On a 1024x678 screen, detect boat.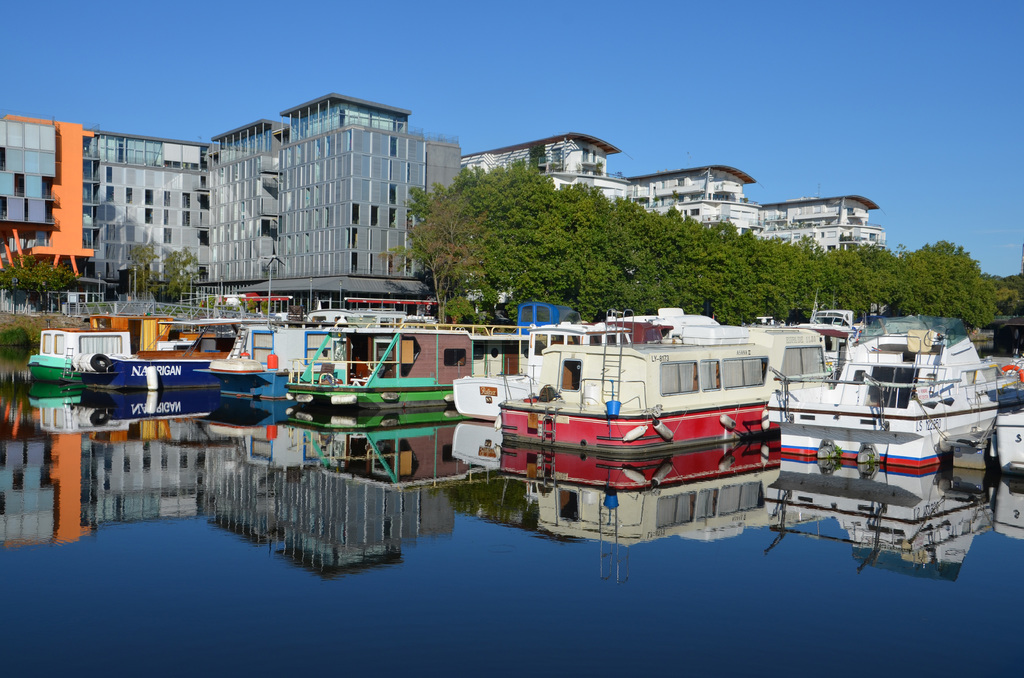
(left=993, top=353, right=1023, bottom=486).
